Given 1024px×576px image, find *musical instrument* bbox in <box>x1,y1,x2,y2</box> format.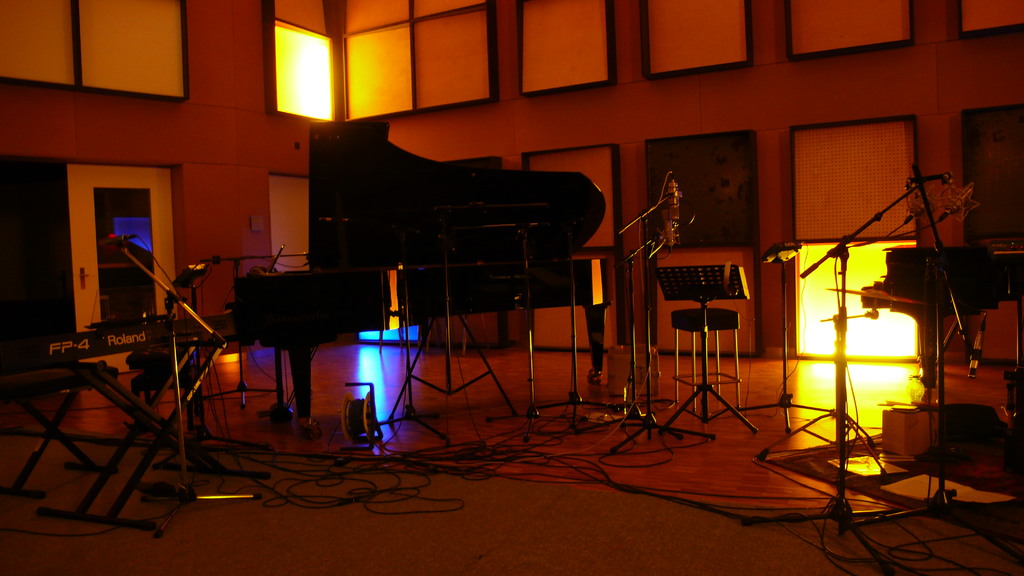
<box>993,246,1023,293</box>.
